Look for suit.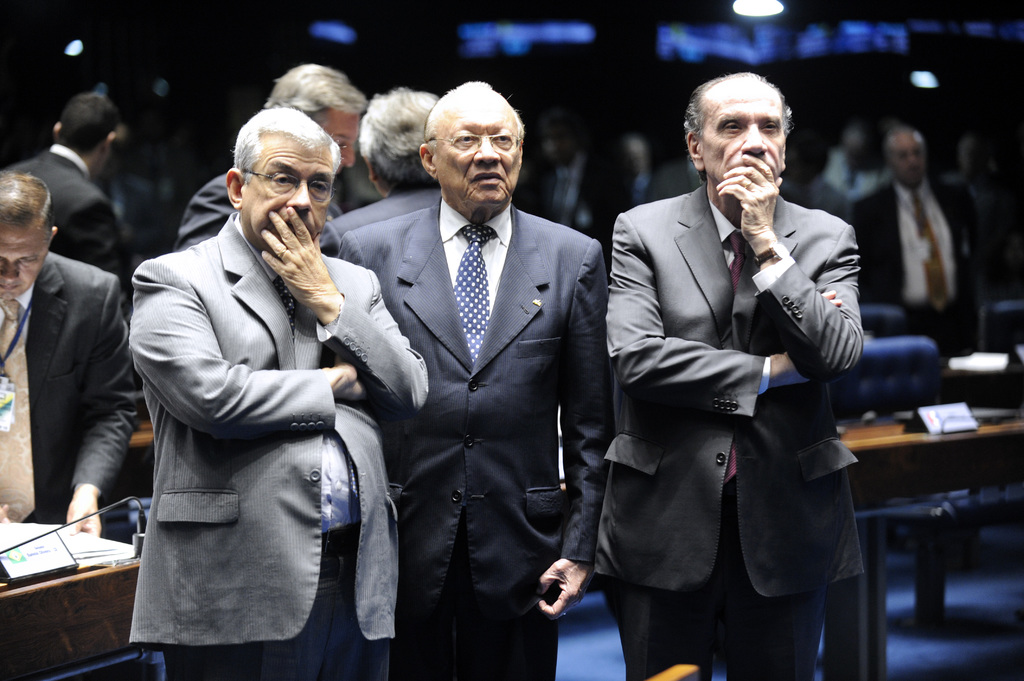
Found: box(172, 173, 234, 254).
